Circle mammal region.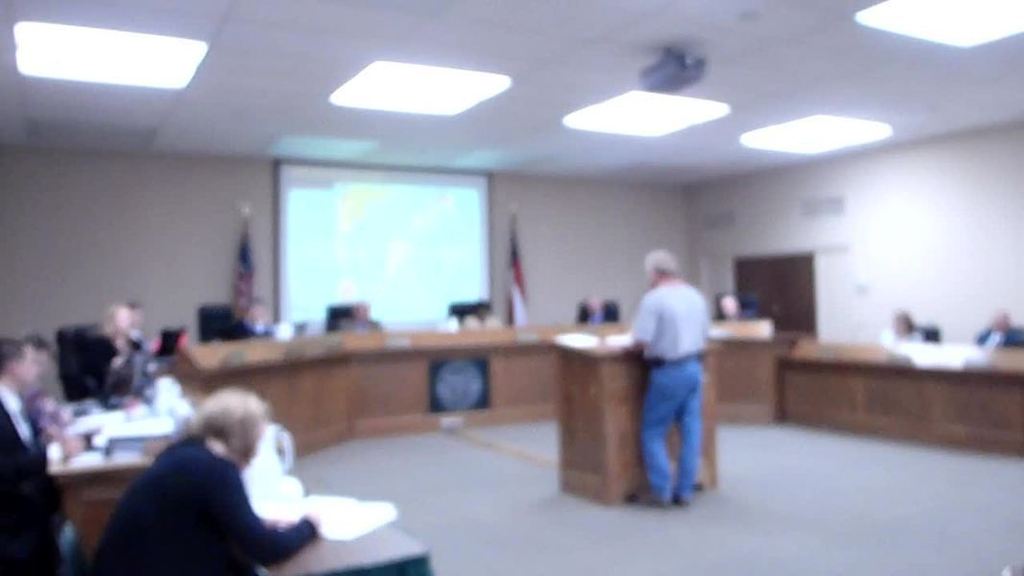
Region: region(335, 295, 382, 329).
